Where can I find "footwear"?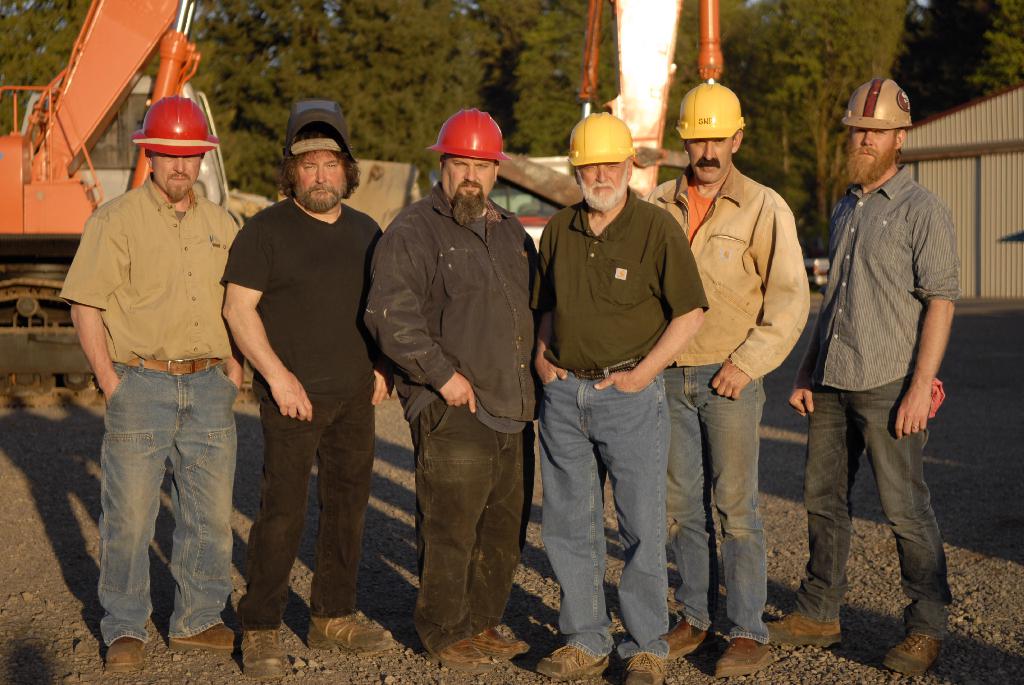
You can find it at bbox=(473, 626, 533, 665).
